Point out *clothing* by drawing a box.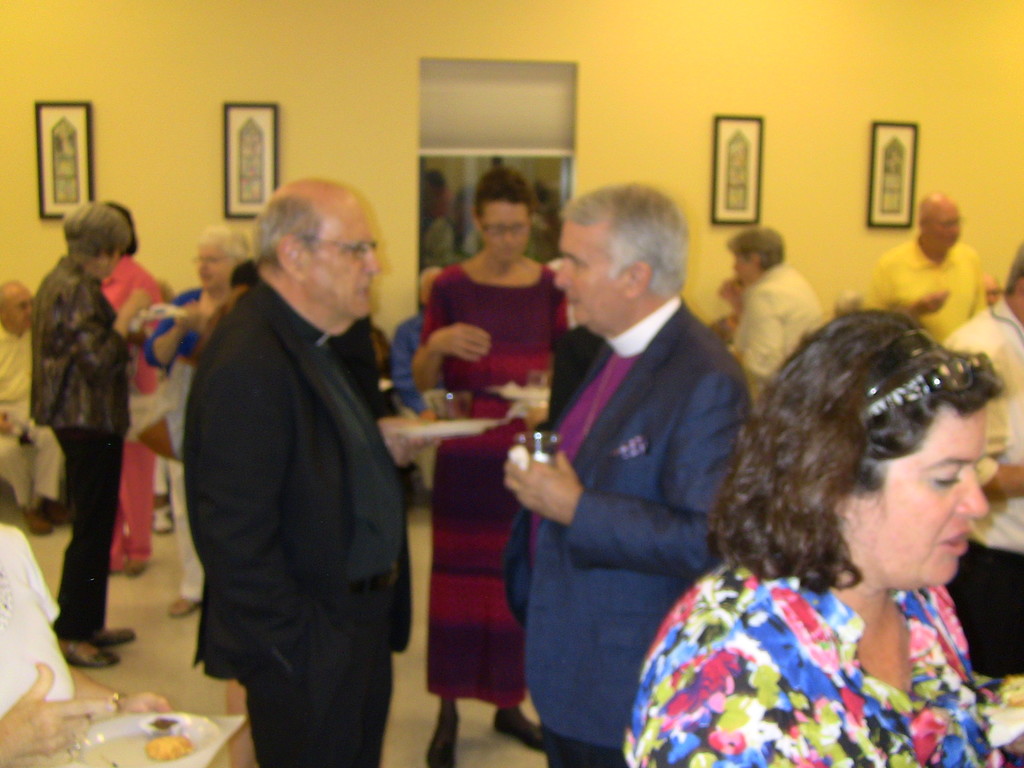
<box>619,526,1007,767</box>.
